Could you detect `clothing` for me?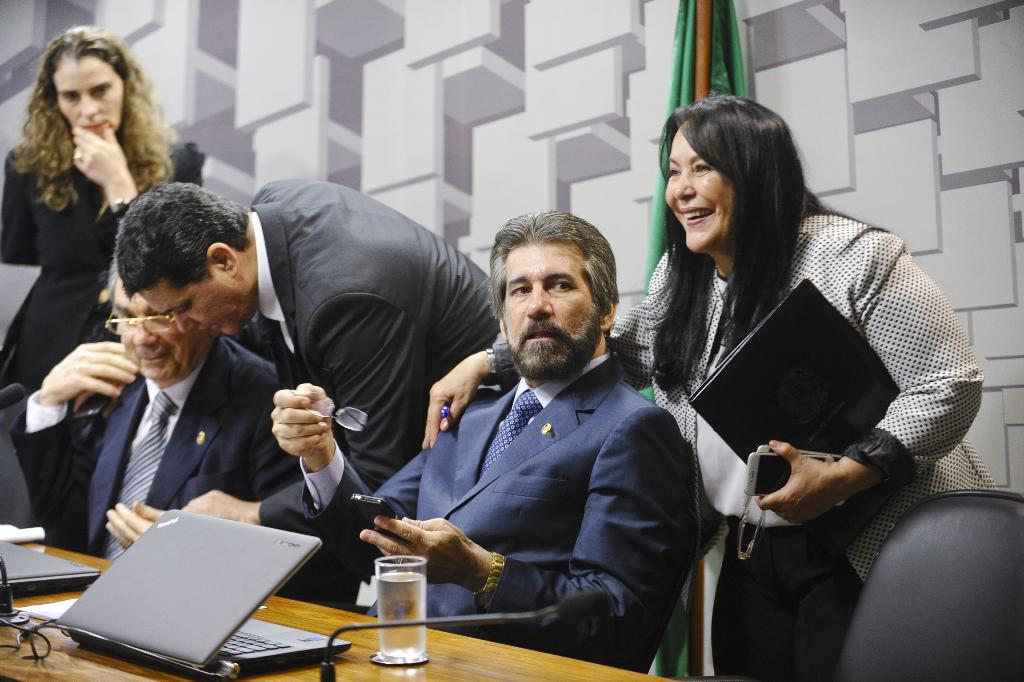
Detection result: bbox=(245, 179, 502, 498).
